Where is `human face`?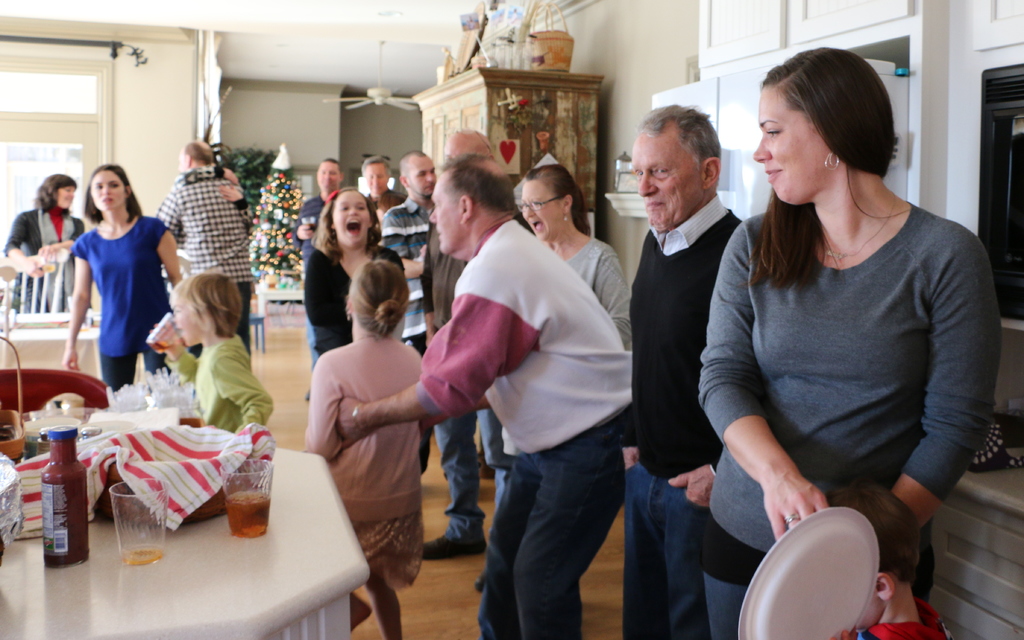
region(92, 172, 124, 209).
